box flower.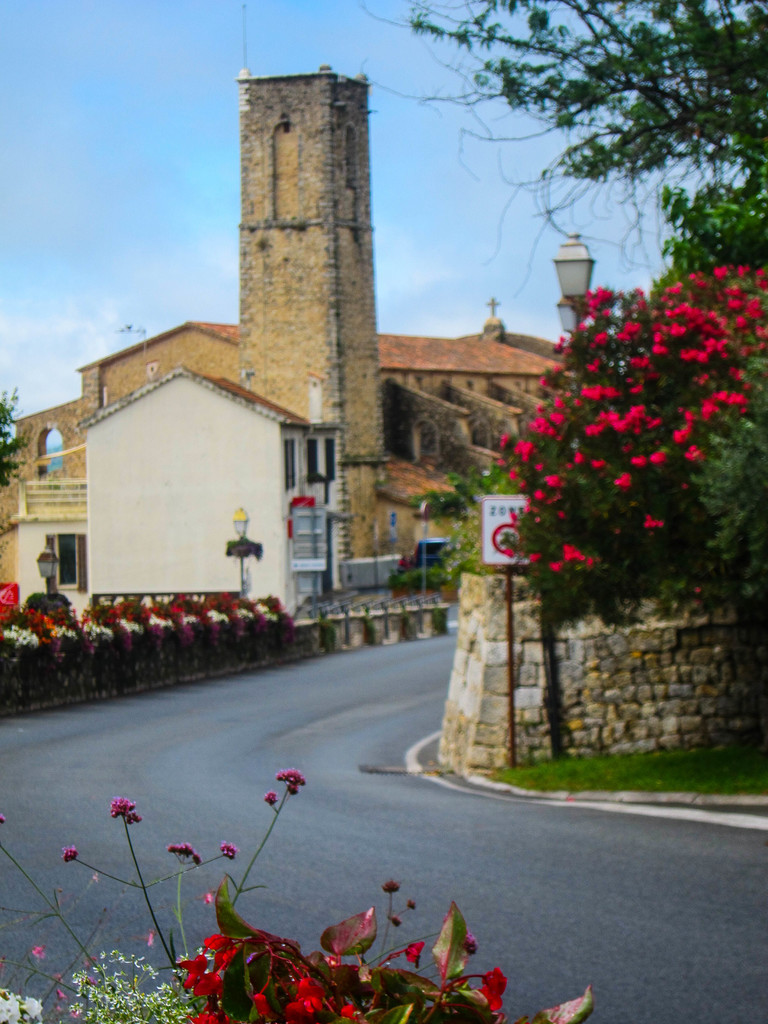
{"x1": 171, "y1": 843, "x2": 202, "y2": 862}.
